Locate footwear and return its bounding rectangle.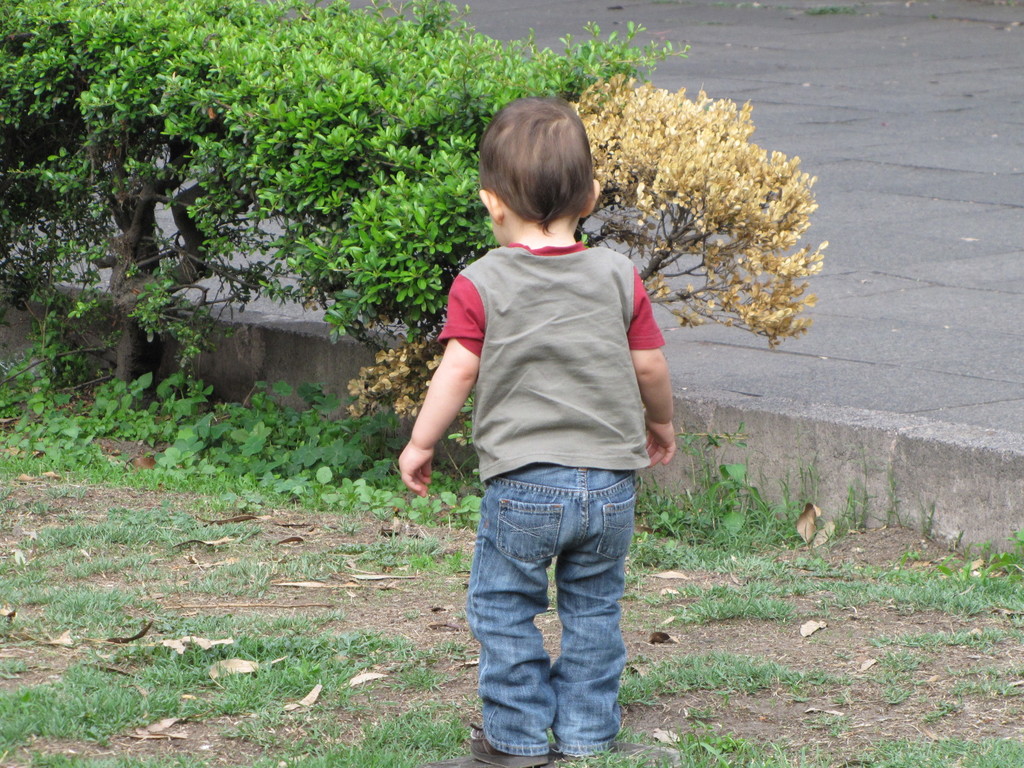
pyautogui.locateOnScreen(471, 724, 544, 767).
